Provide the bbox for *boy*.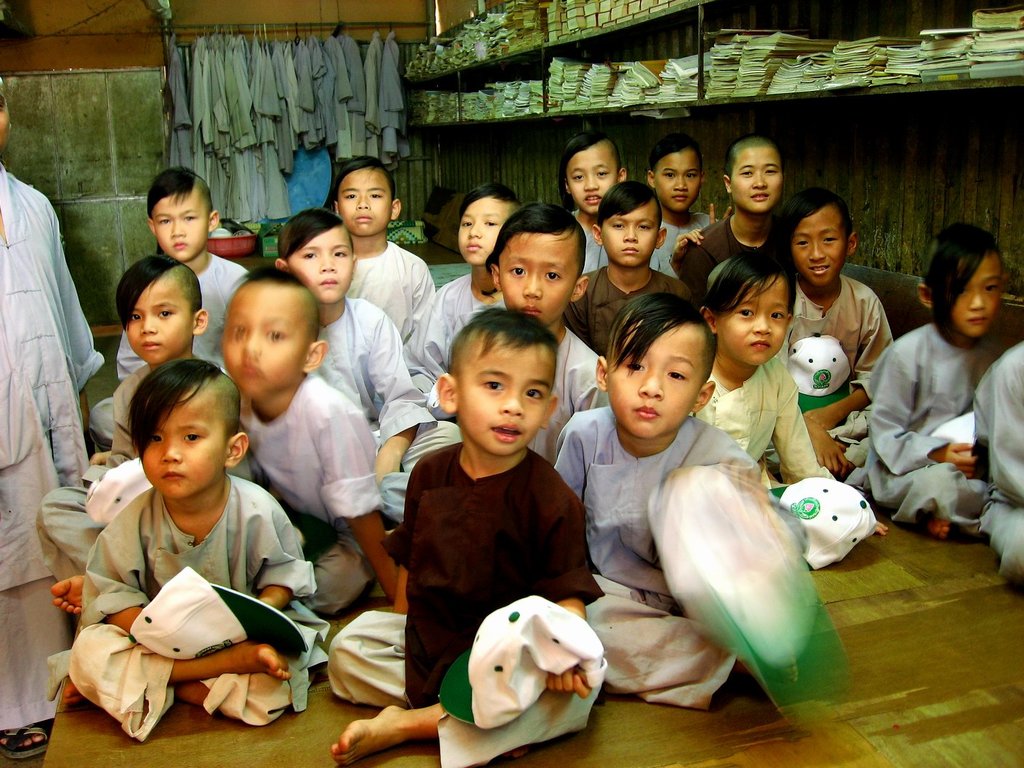
bbox(858, 219, 1017, 540).
